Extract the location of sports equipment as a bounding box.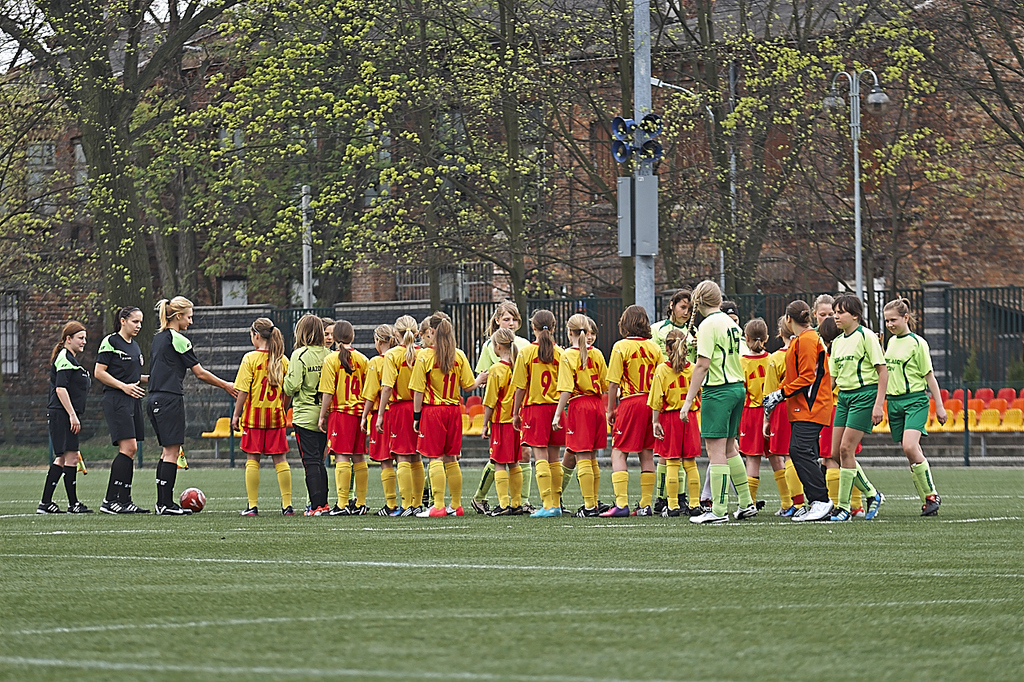
box=[178, 485, 206, 512].
